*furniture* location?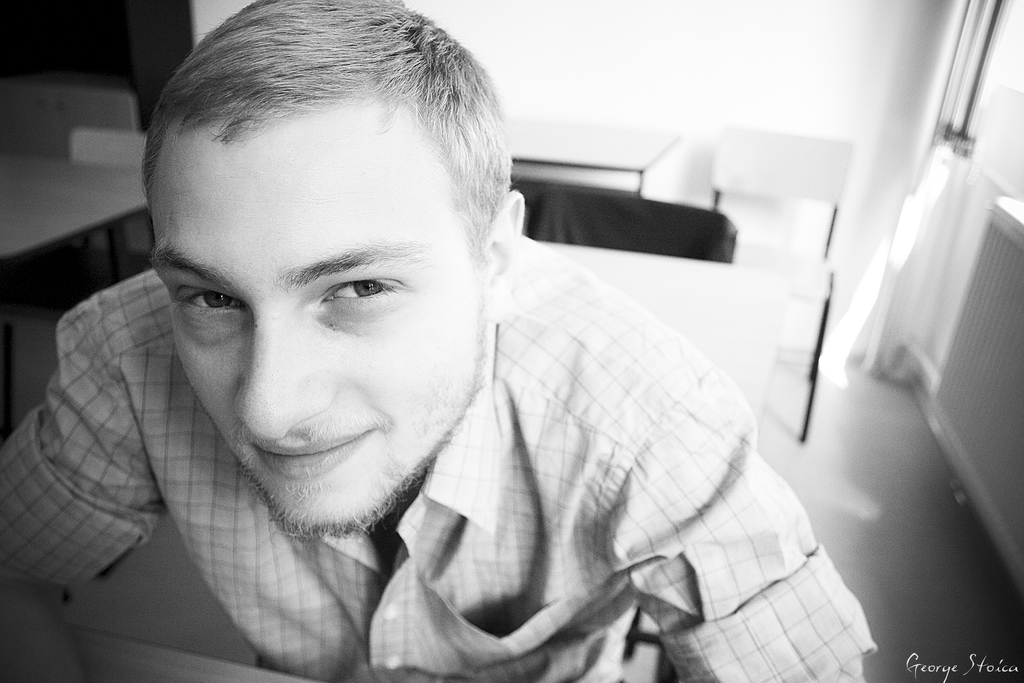
region(711, 123, 855, 441)
